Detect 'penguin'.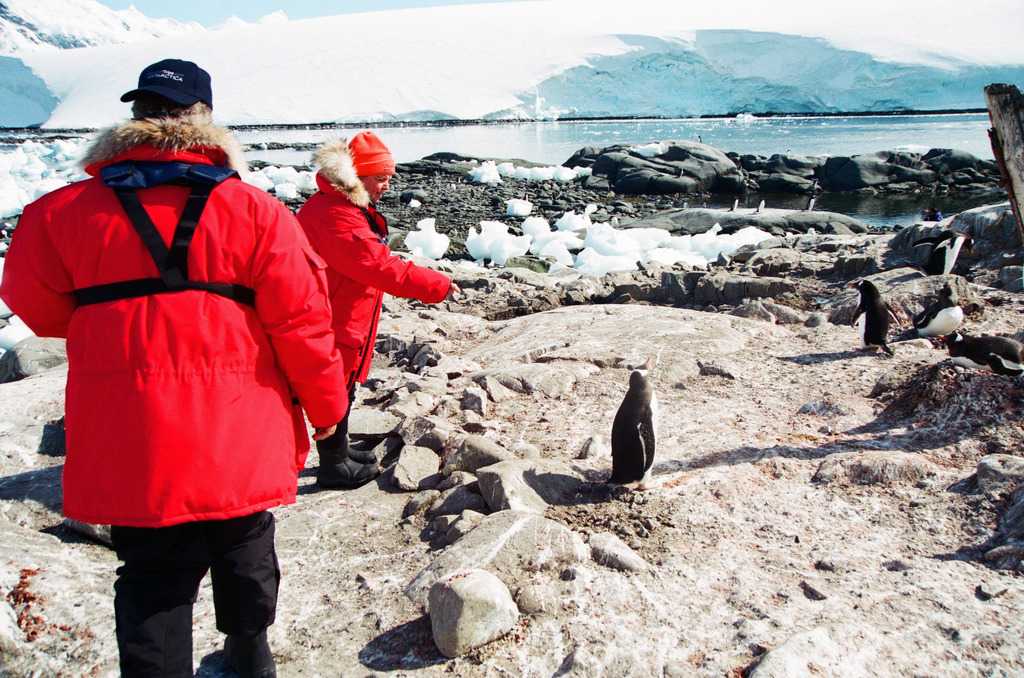
Detected at pyautogui.locateOnScreen(845, 280, 898, 351).
